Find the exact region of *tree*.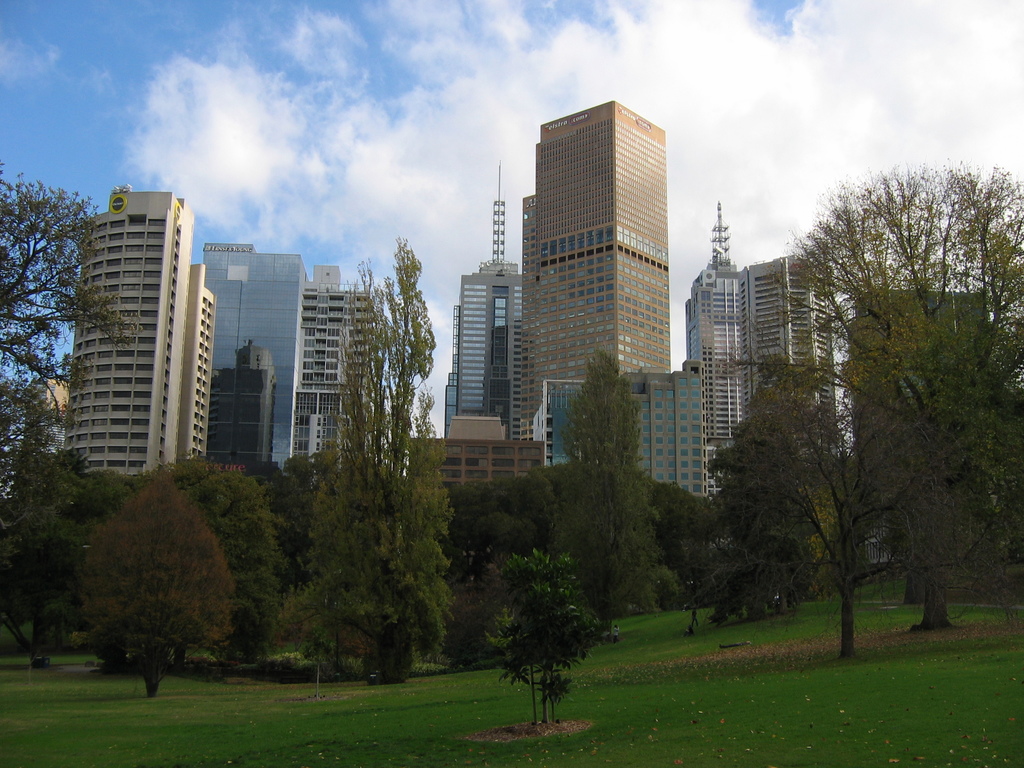
Exact region: <box>500,537,567,732</box>.
